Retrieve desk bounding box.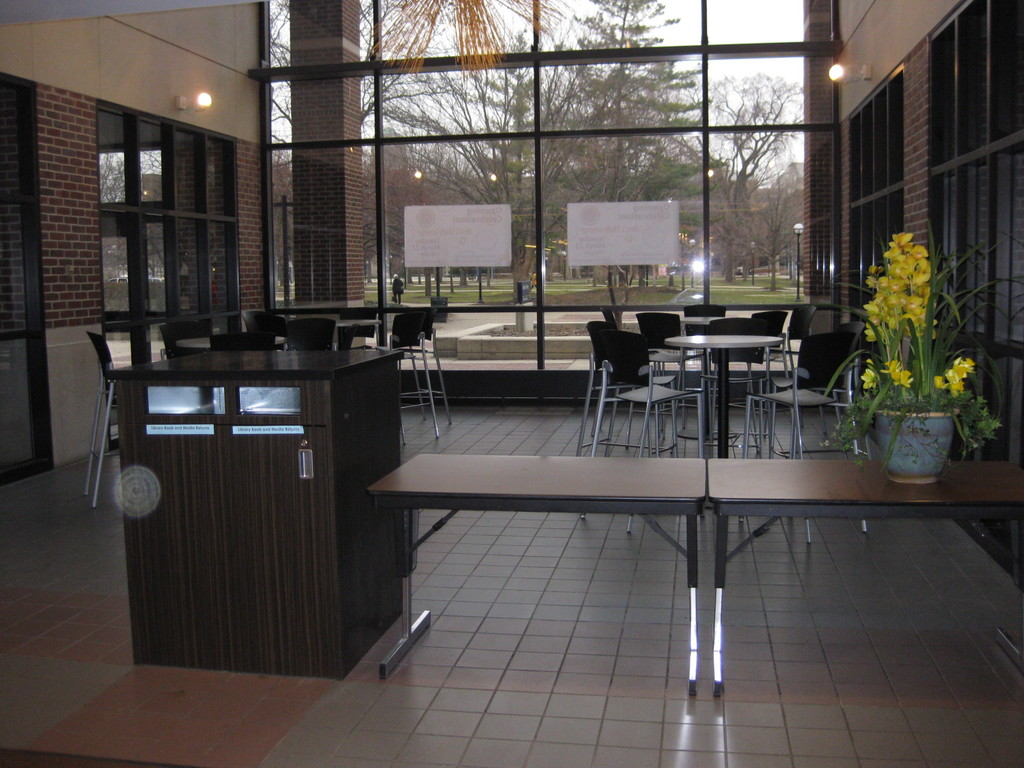
Bounding box: 413 352 913 713.
